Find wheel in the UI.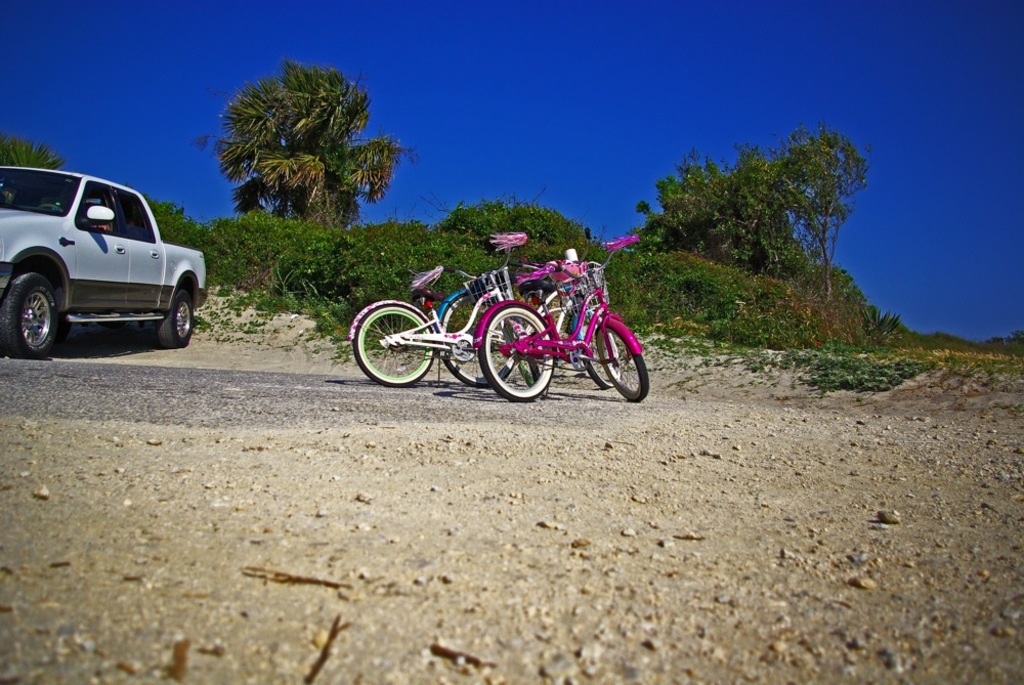
UI element at x1=446 y1=292 x2=515 y2=391.
